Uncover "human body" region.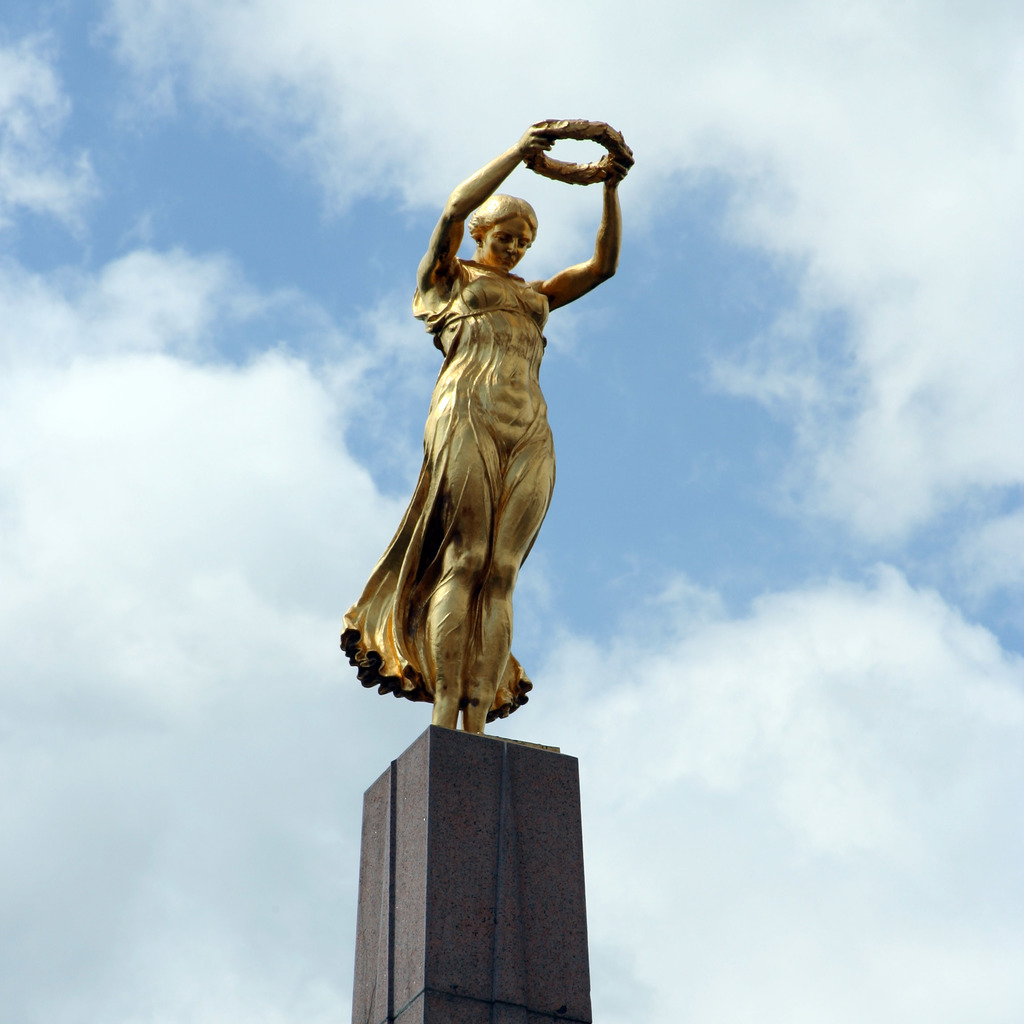
Uncovered: [341,77,632,744].
